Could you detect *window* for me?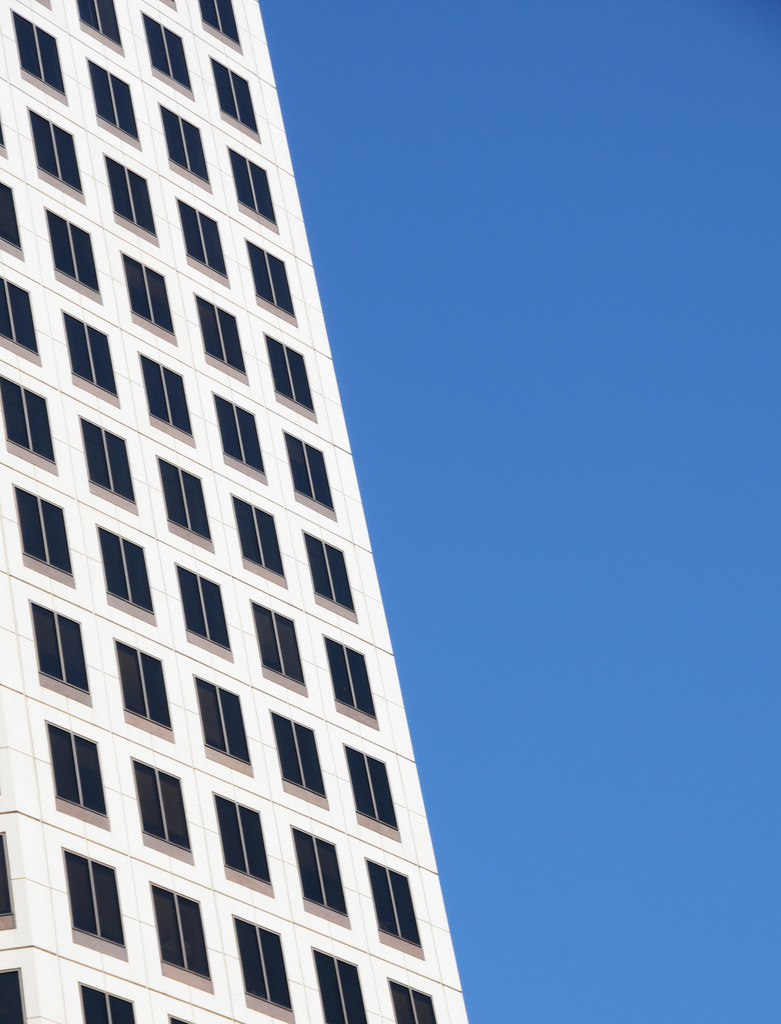
Detection result: rect(230, 497, 290, 597).
